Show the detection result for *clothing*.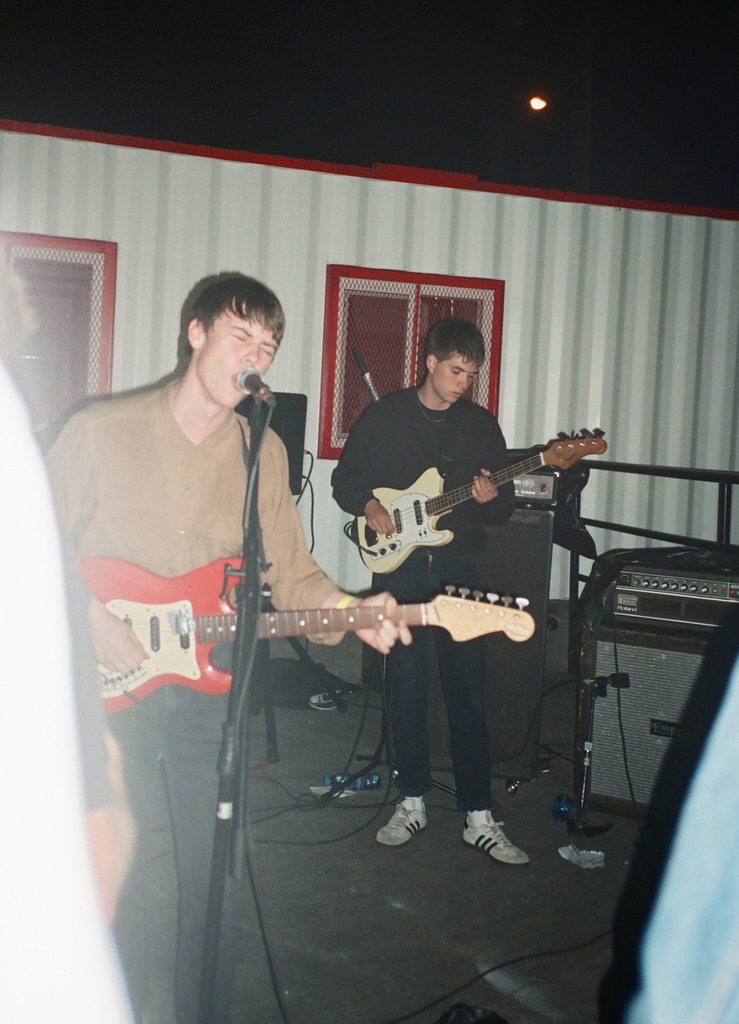
BBox(38, 388, 343, 1023).
